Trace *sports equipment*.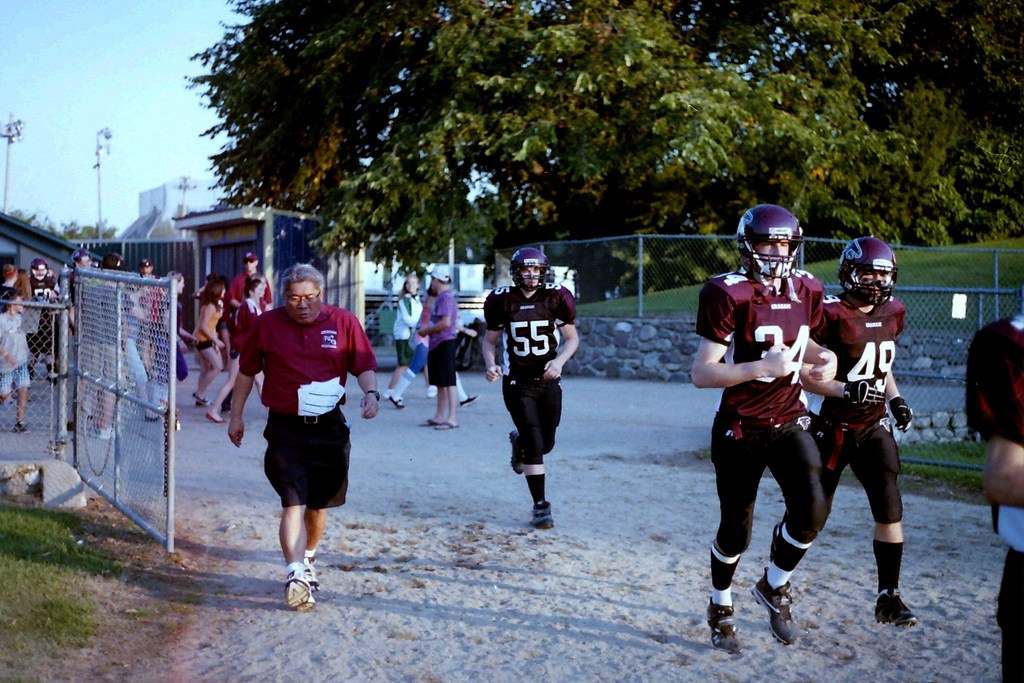
Traced to region(282, 573, 319, 611).
